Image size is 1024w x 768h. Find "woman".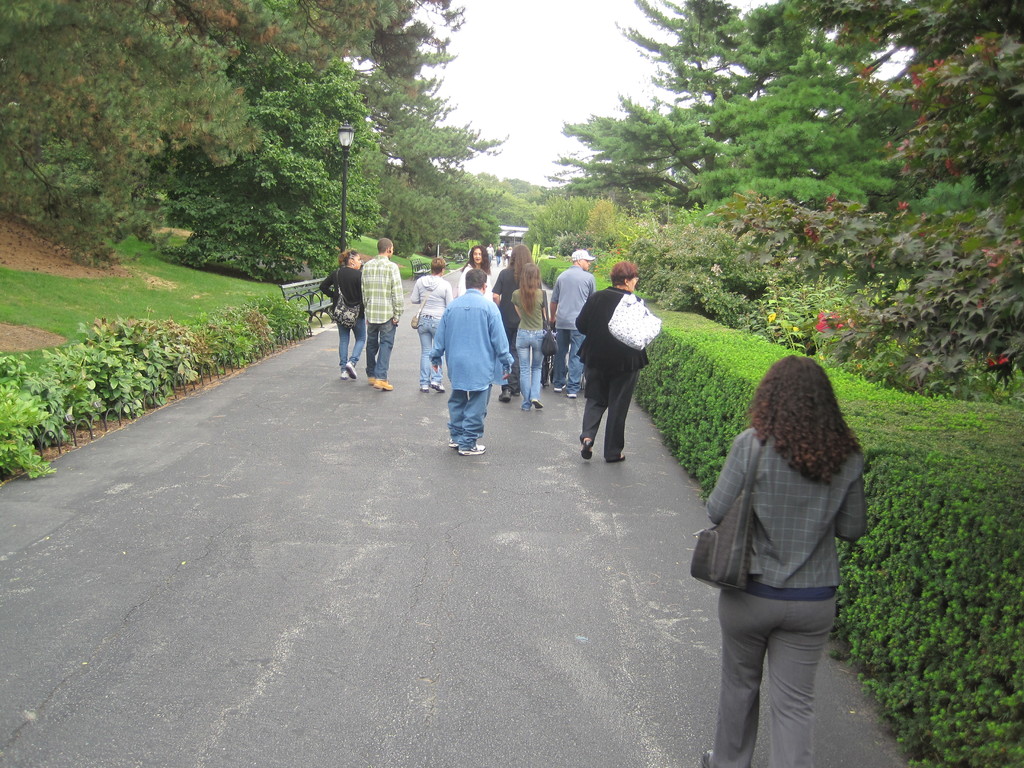
<region>571, 259, 654, 468</region>.
